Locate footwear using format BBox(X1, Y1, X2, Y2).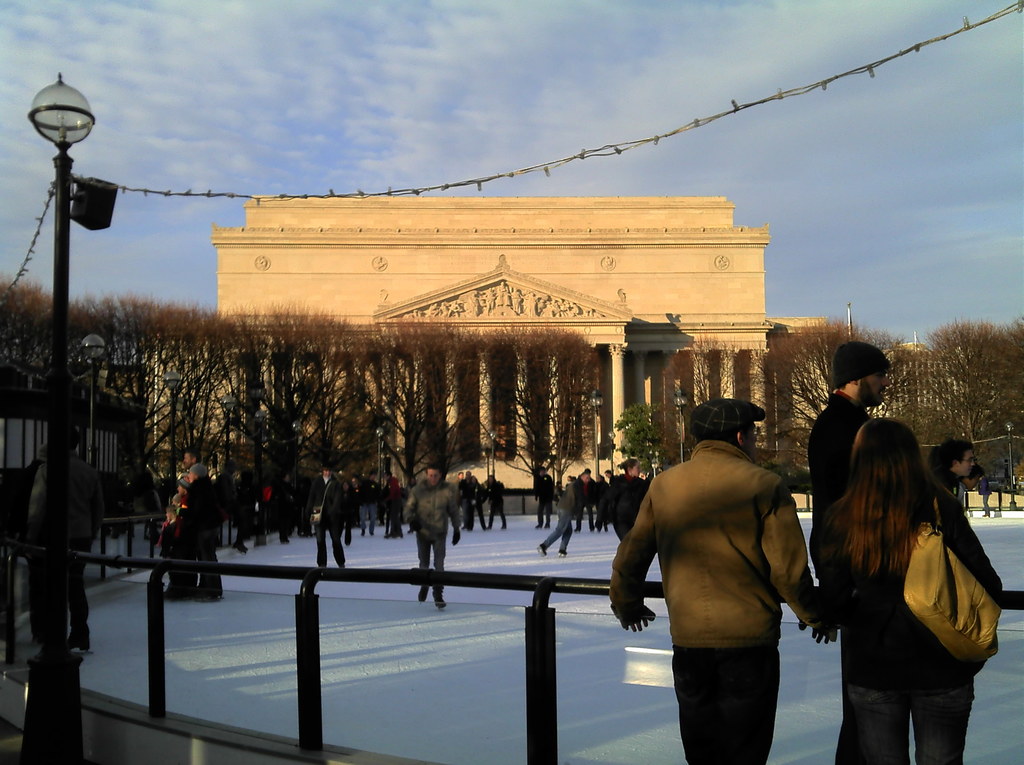
BBox(26, 644, 59, 670).
